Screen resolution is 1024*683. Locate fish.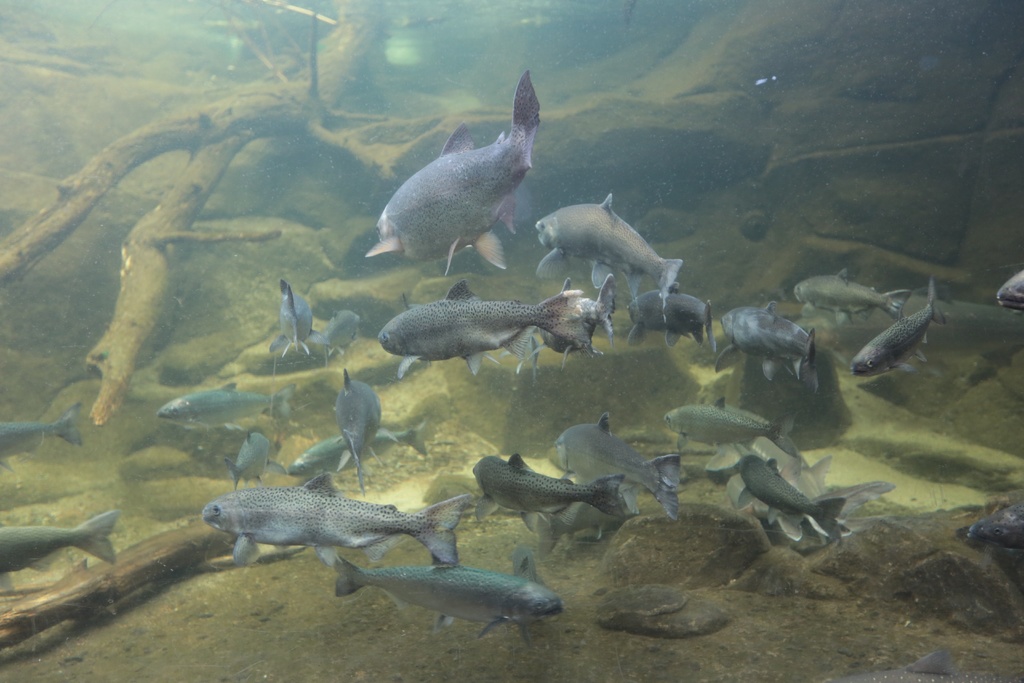
[left=468, top=446, right=630, bottom=531].
